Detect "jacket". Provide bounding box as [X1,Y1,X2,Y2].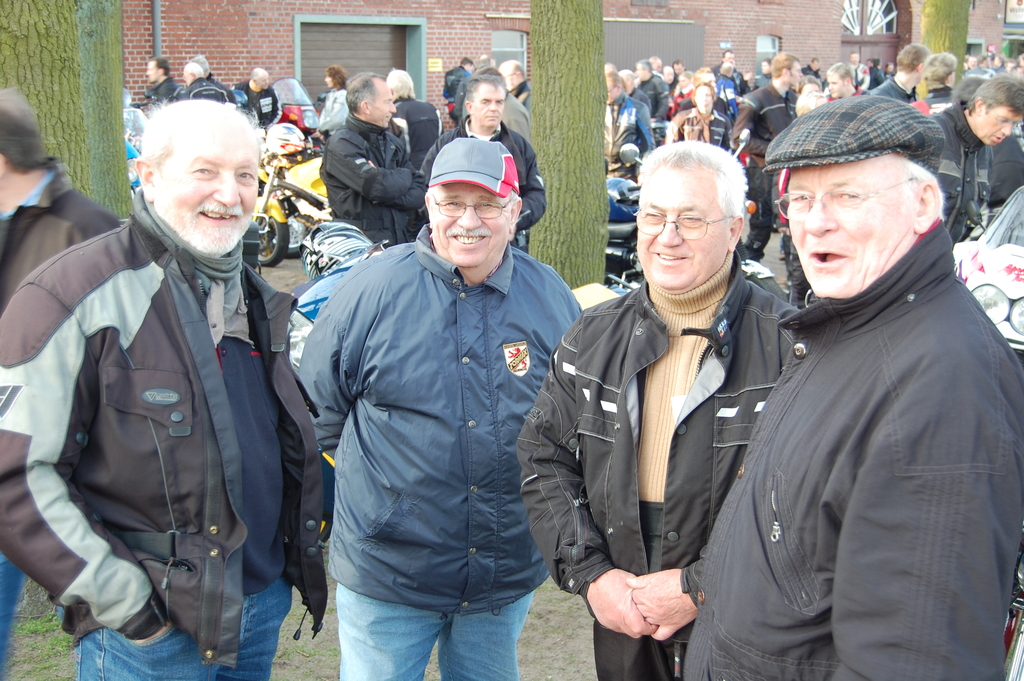
[0,158,122,313].
